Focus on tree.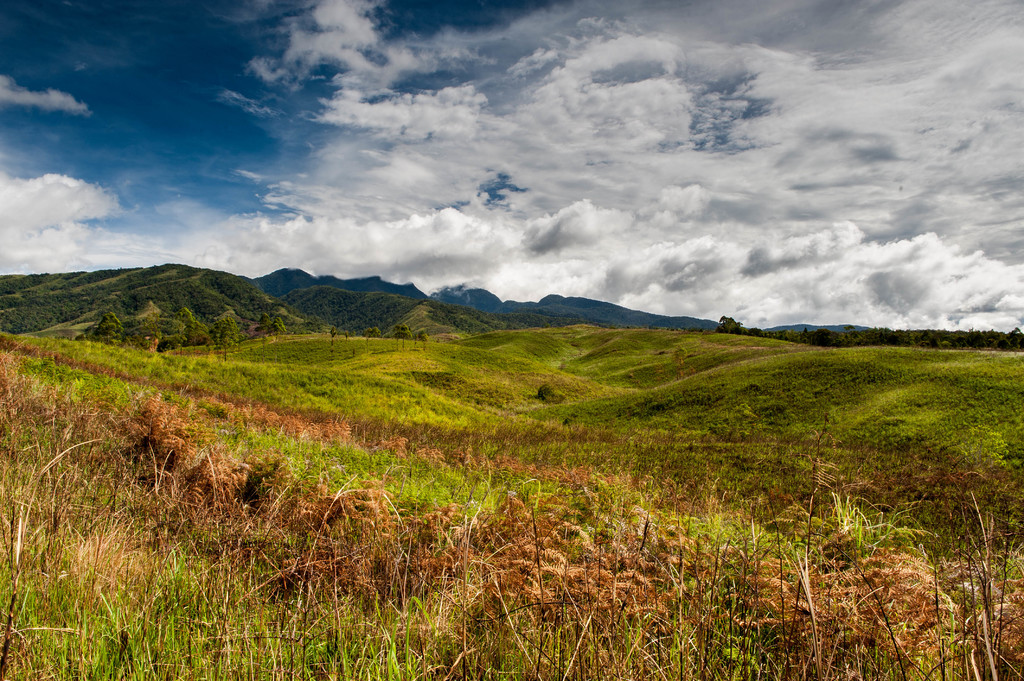
Focused at l=394, t=321, r=410, b=353.
